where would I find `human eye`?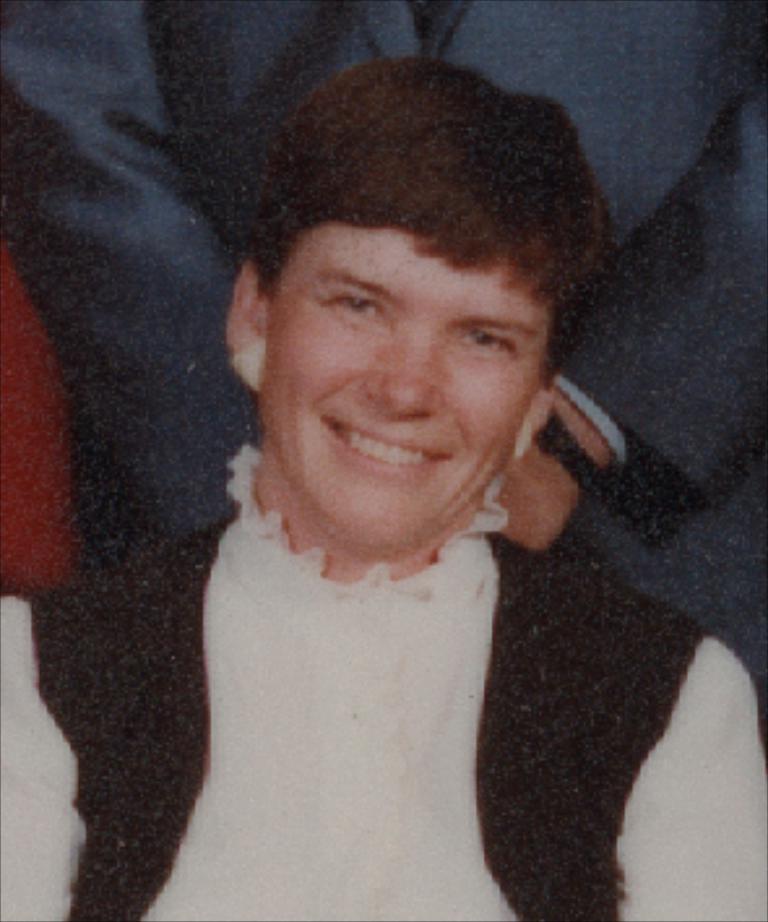
At (450,326,528,357).
